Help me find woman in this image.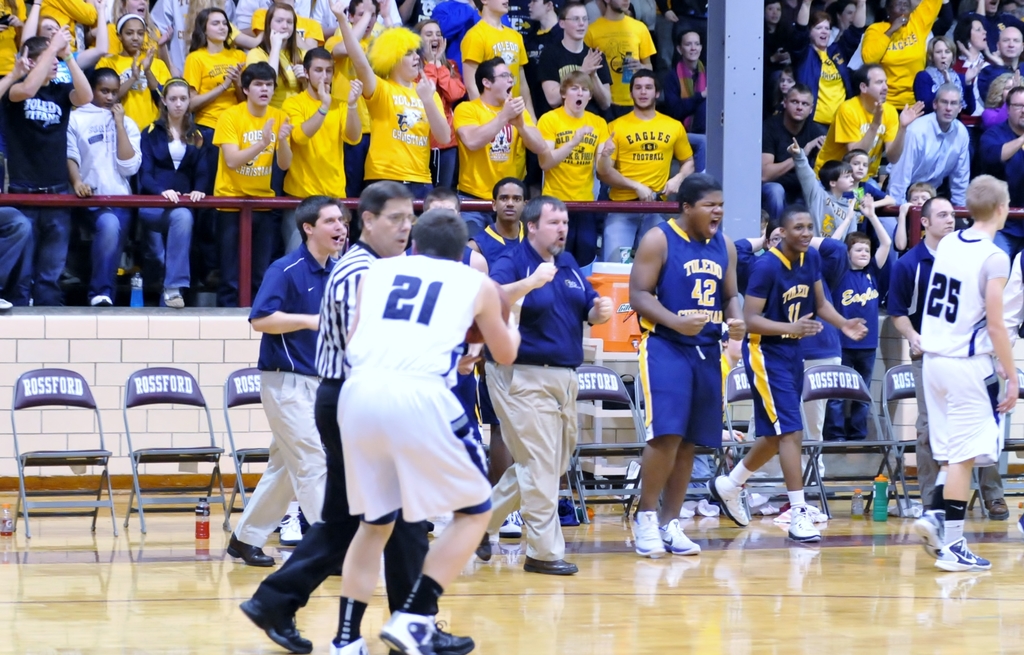
Found it: <box>659,24,712,141</box>.
